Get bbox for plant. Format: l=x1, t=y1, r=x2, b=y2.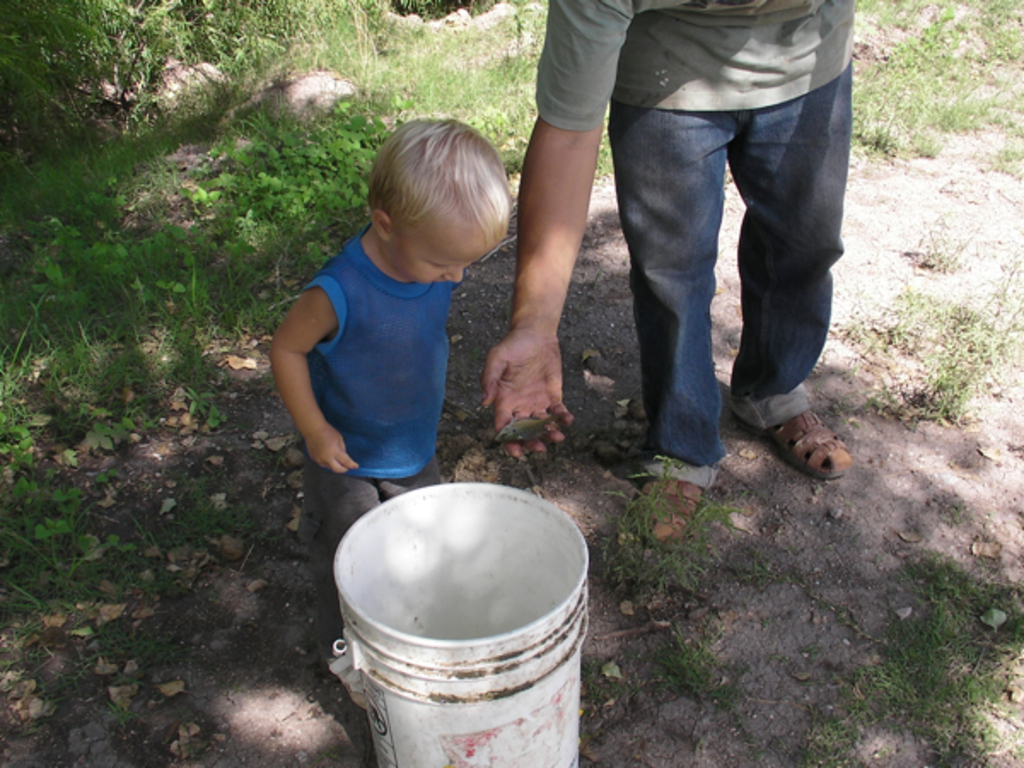
l=0, t=0, r=616, b=766.
